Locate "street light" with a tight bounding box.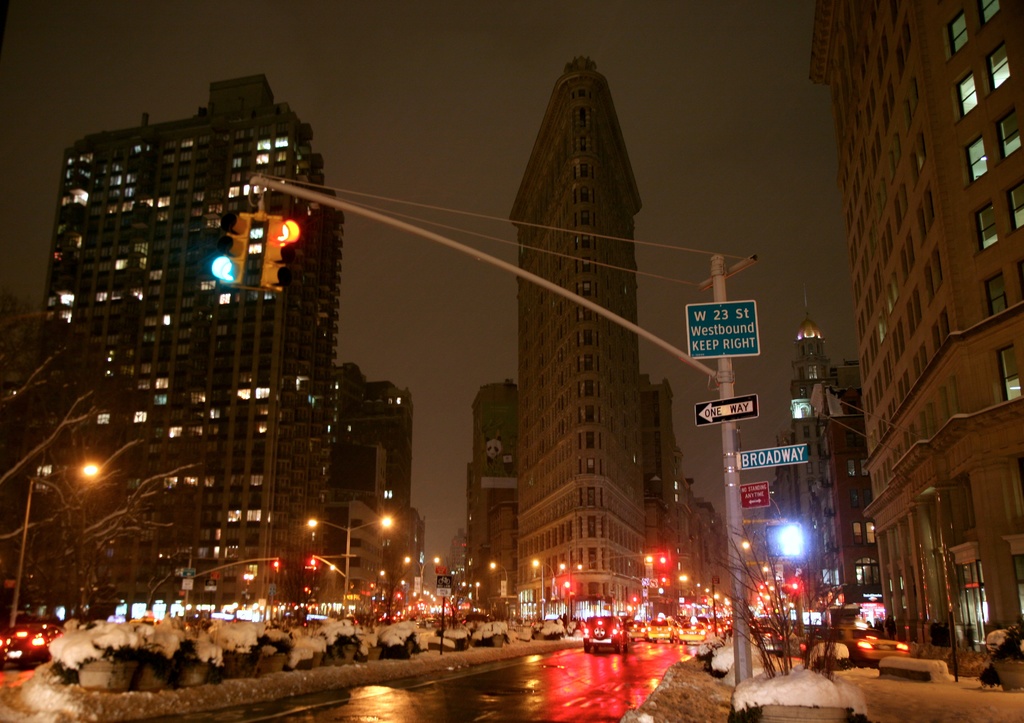
l=304, t=513, r=394, b=615.
